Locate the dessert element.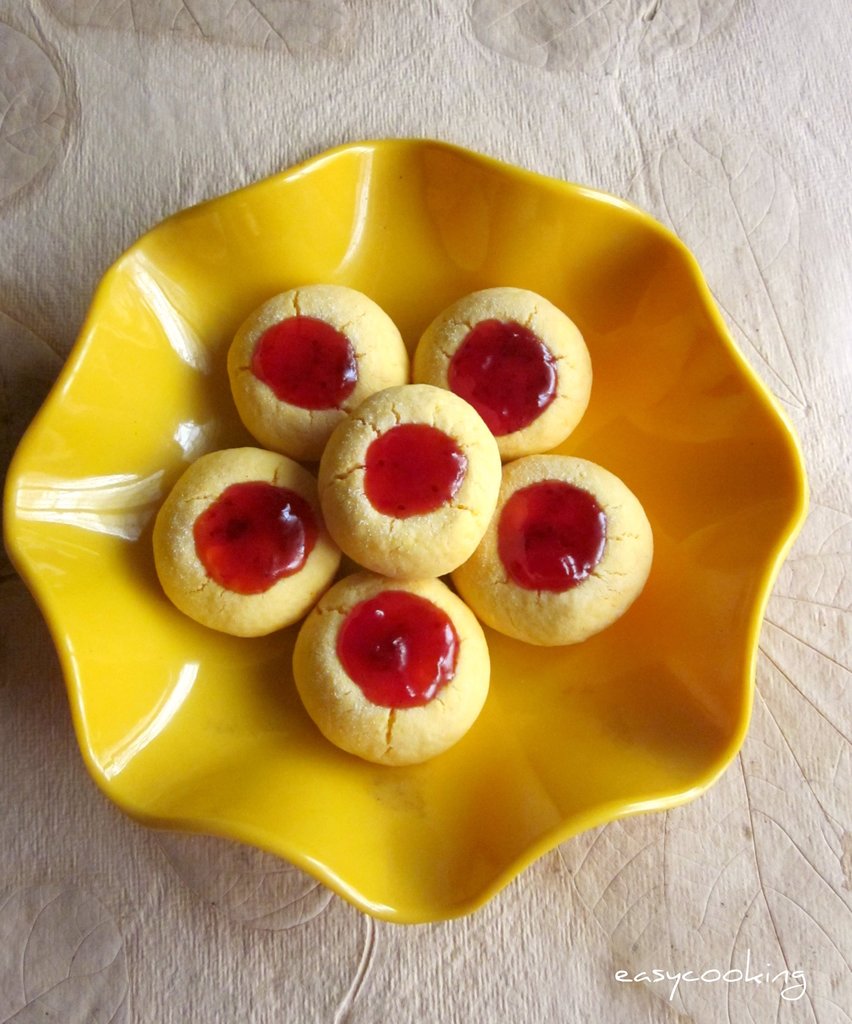
Element bbox: [x1=225, y1=285, x2=414, y2=451].
